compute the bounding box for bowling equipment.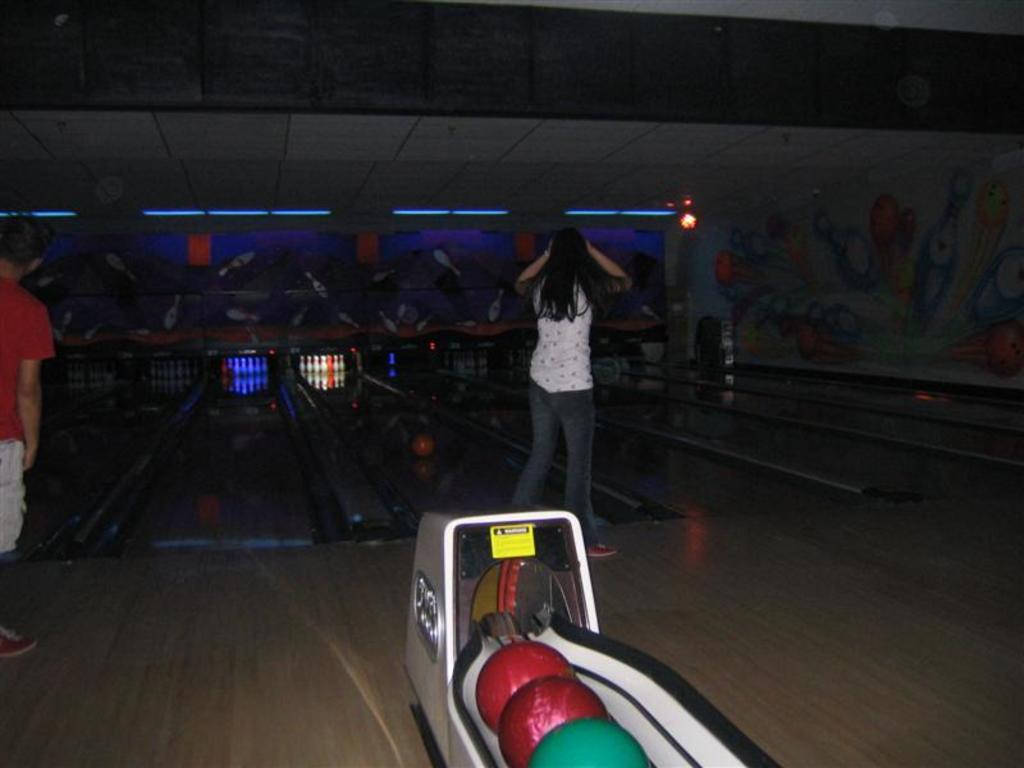
307:275:329:300.
